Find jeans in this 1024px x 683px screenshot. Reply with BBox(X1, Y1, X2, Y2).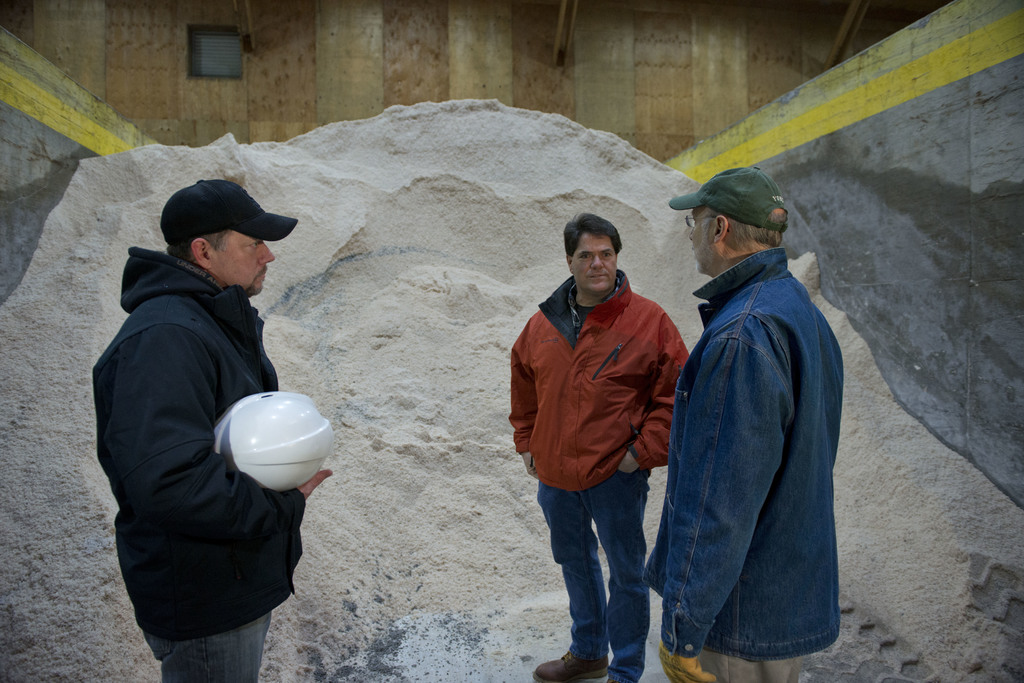
BBox(143, 609, 271, 682).
